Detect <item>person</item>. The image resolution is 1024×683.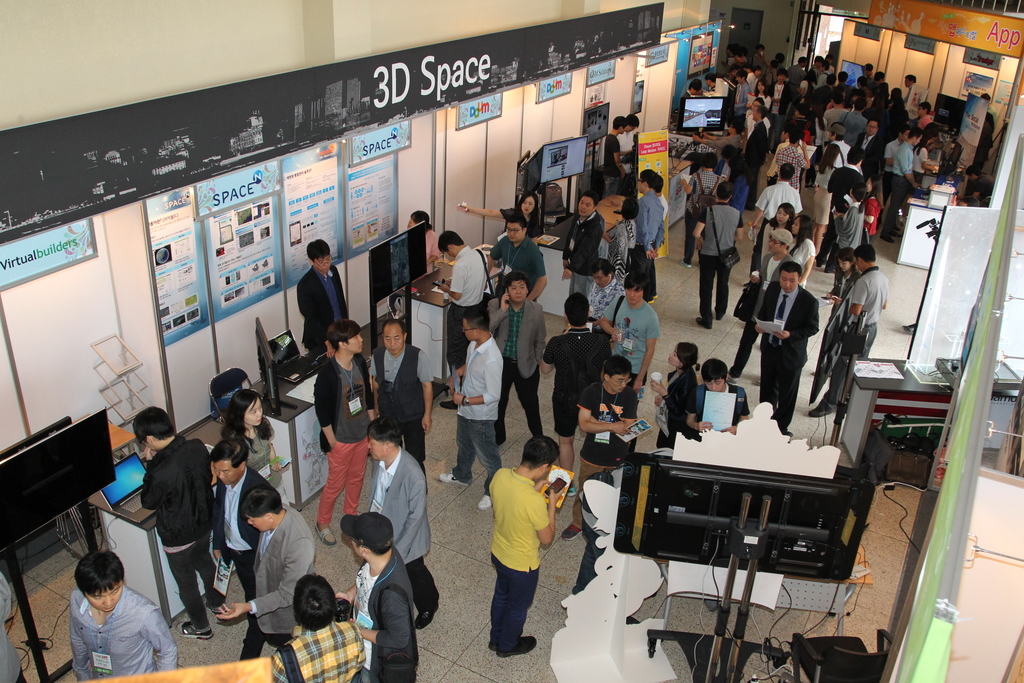
rect(485, 433, 566, 659).
